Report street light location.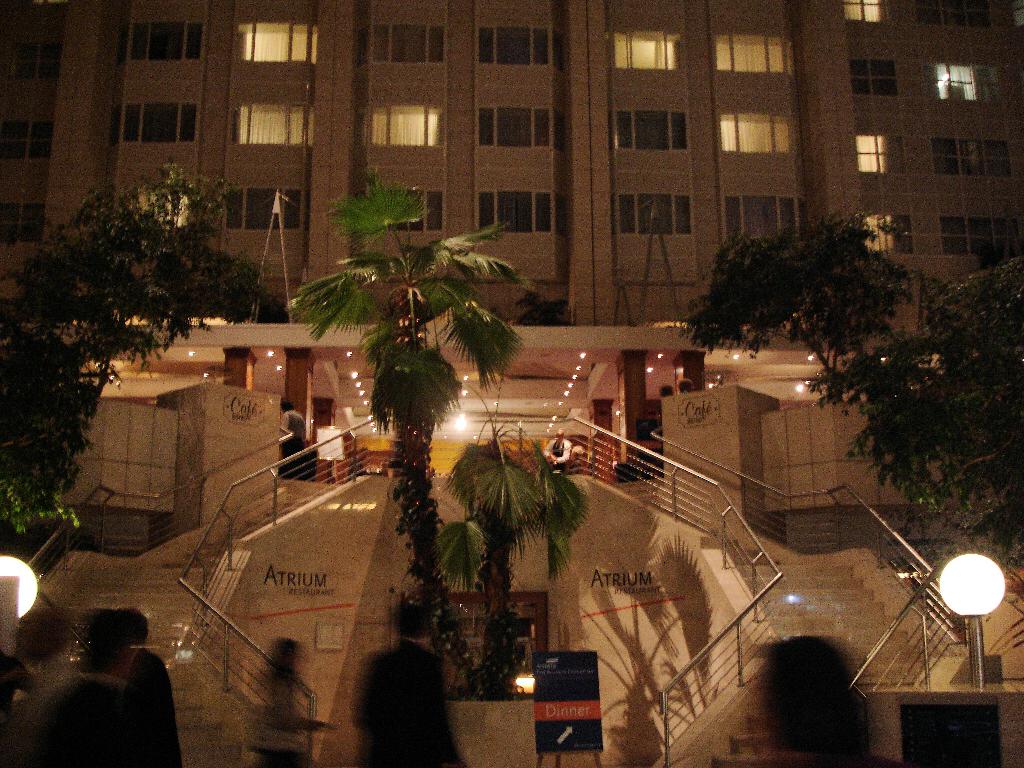
Report: box(935, 550, 1012, 685).
